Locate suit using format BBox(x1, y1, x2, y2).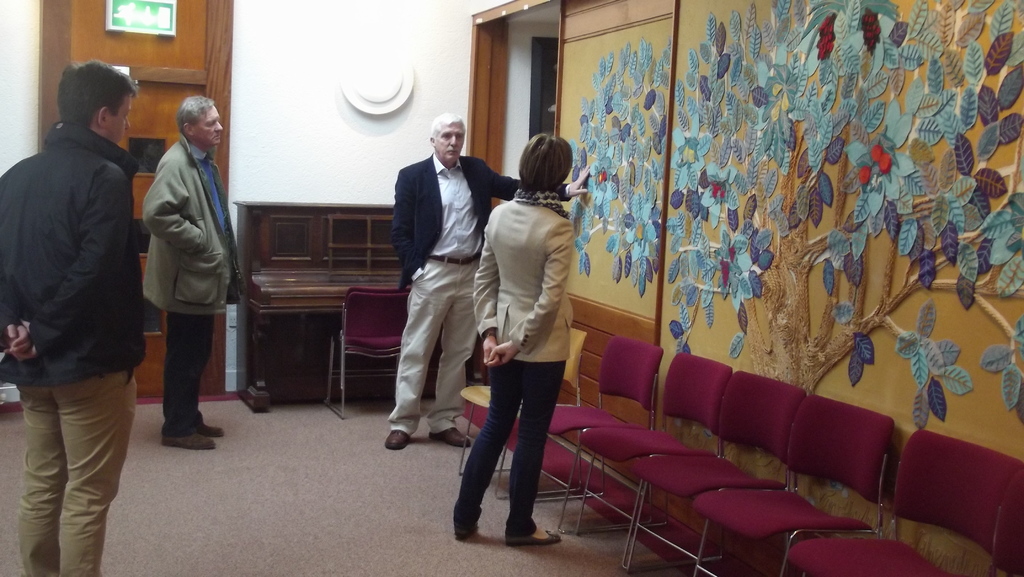
BBox(387, 151, 568, 431).
